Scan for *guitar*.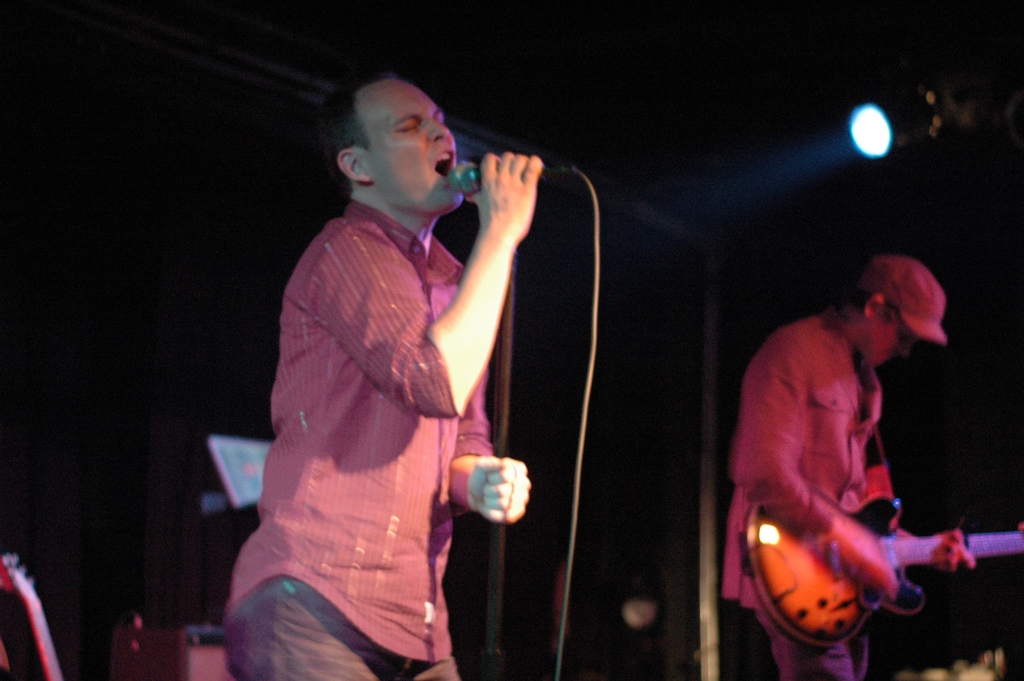
Scan result: pyautogui.locateOnScreen(0, 554, 64, 679).
